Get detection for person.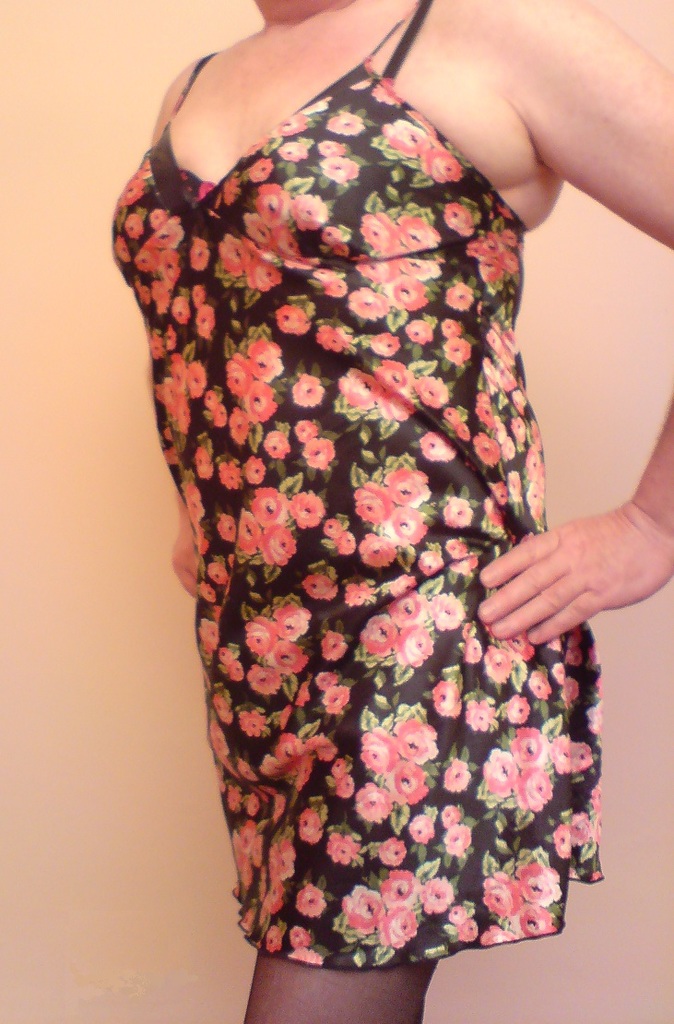
Detection: <bbox>102, 0, 673, 1023</bbox>.
